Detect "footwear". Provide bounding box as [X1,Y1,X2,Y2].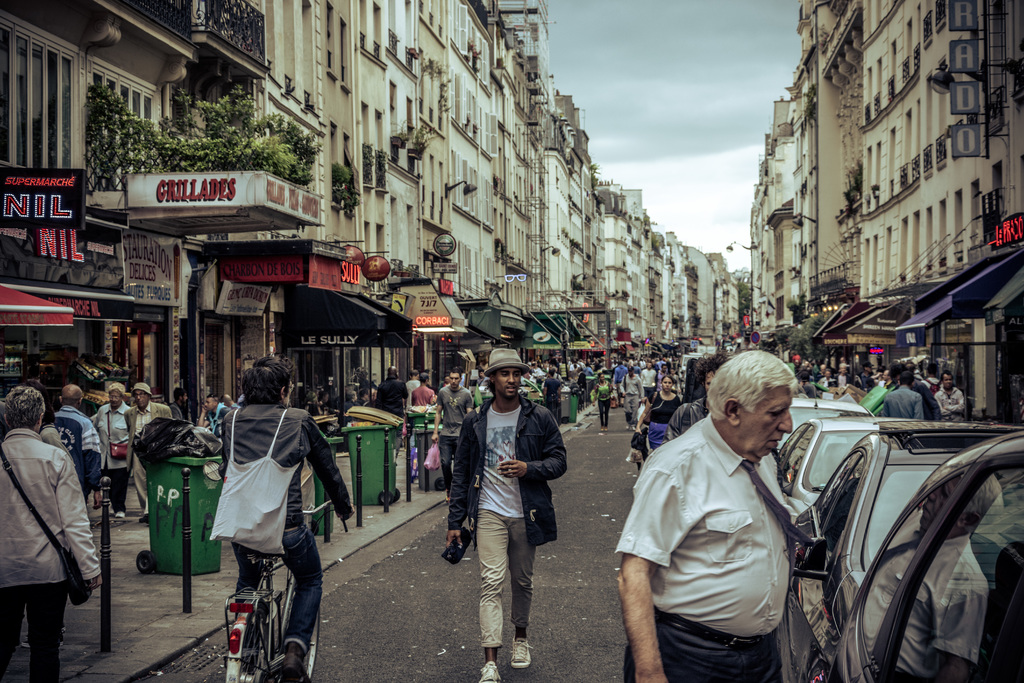
[111,513,124,518].
